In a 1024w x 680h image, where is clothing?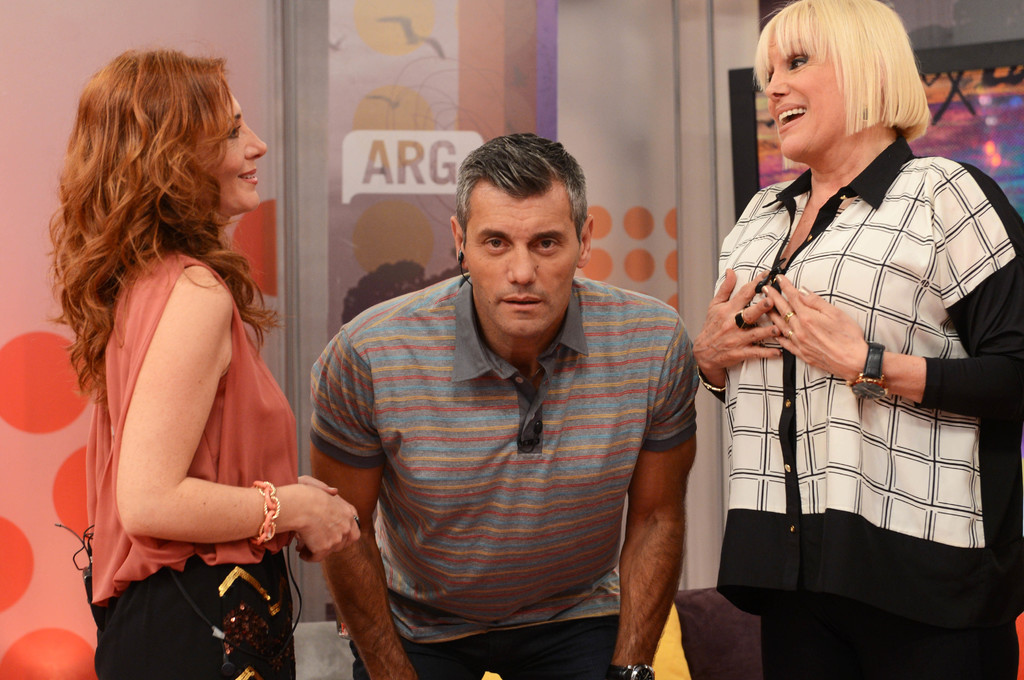
[left=307, top=271, right=701, bottom=679].
